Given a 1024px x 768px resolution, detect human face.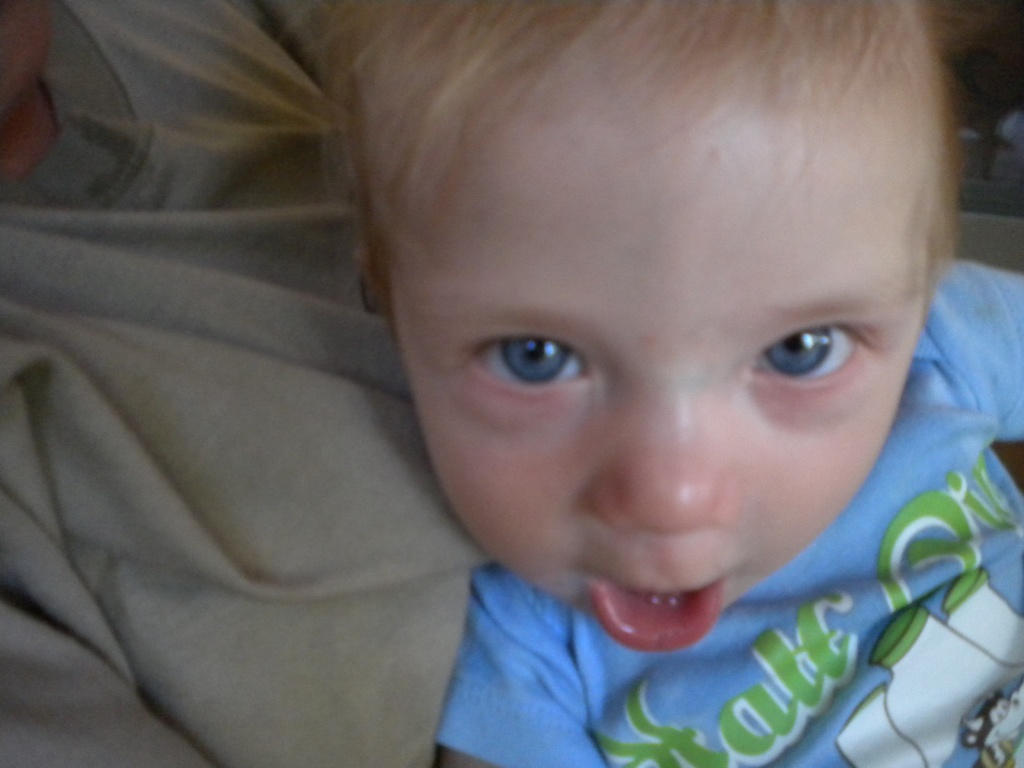
<bbox>392, 47, 932, 652</bbox>.
